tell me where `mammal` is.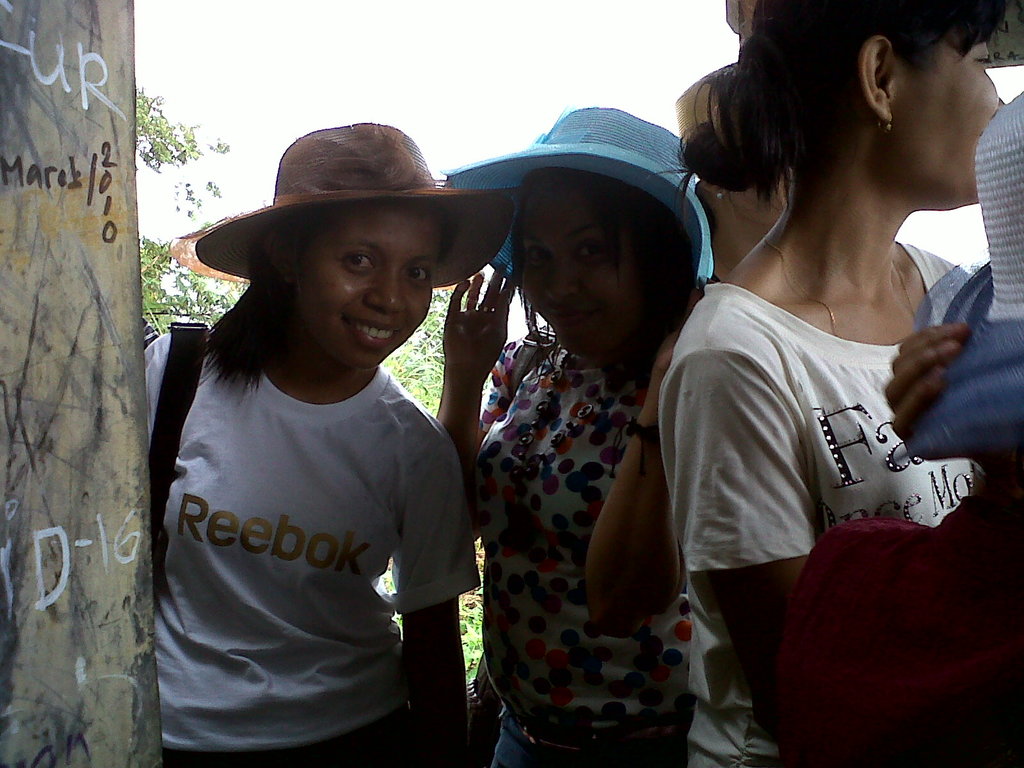
`mammal` is at box=[637, 0, 1014, 767].
